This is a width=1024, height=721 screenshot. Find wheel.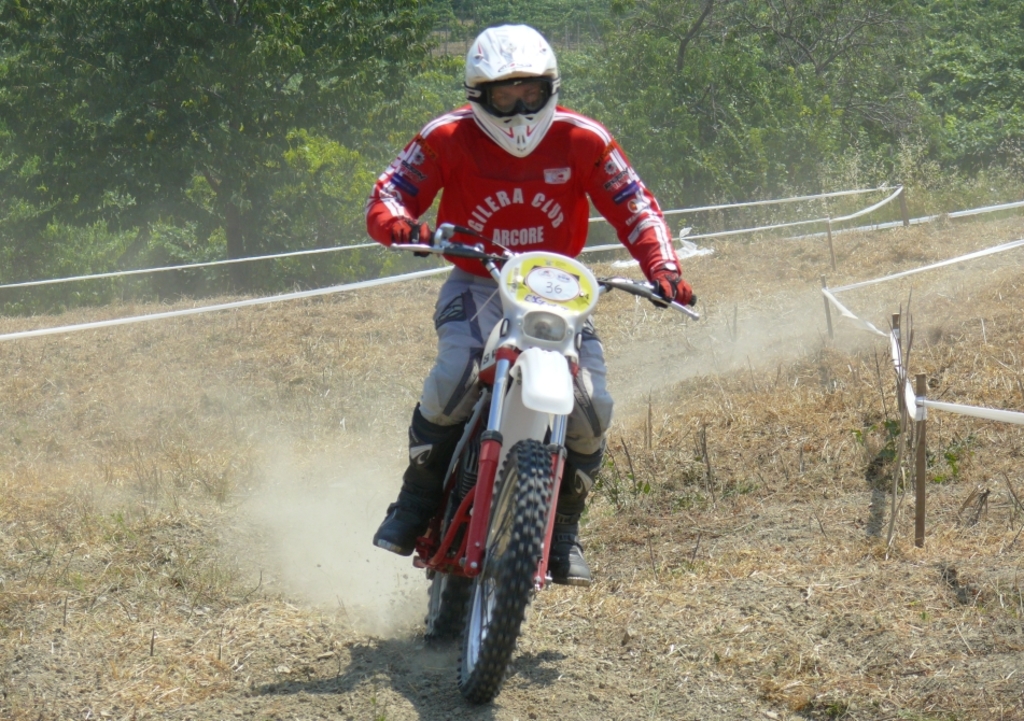
Bounding box: 422 428 489 638.
